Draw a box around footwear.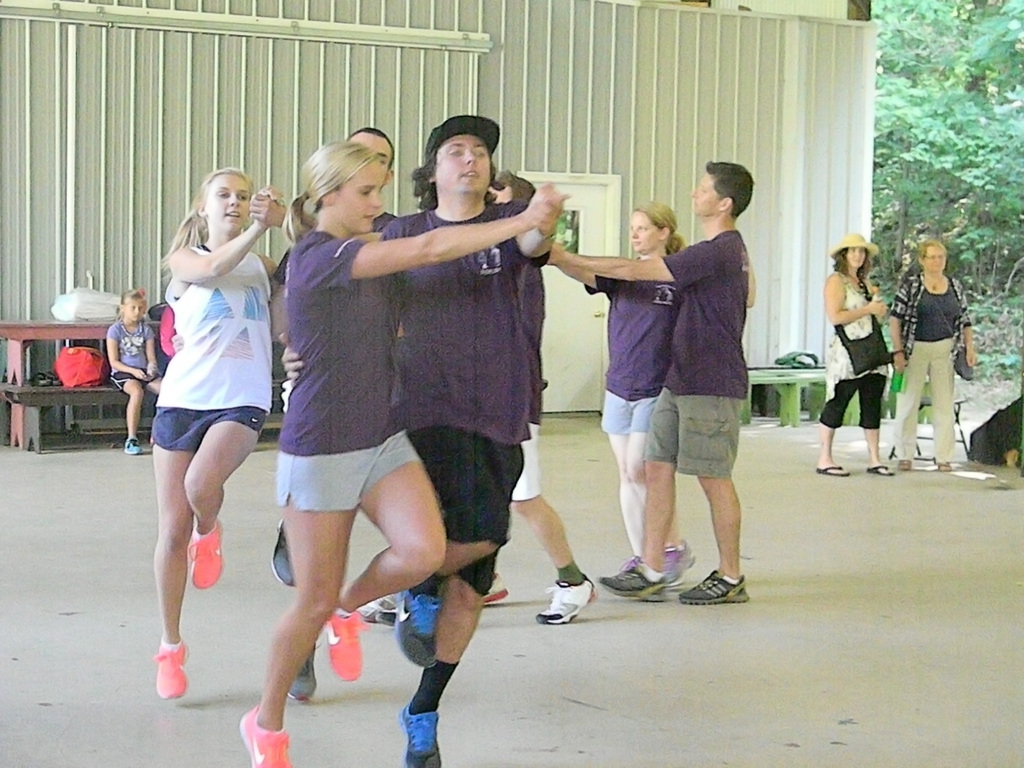
(left=937, top=462, right=953, bottom=471).
